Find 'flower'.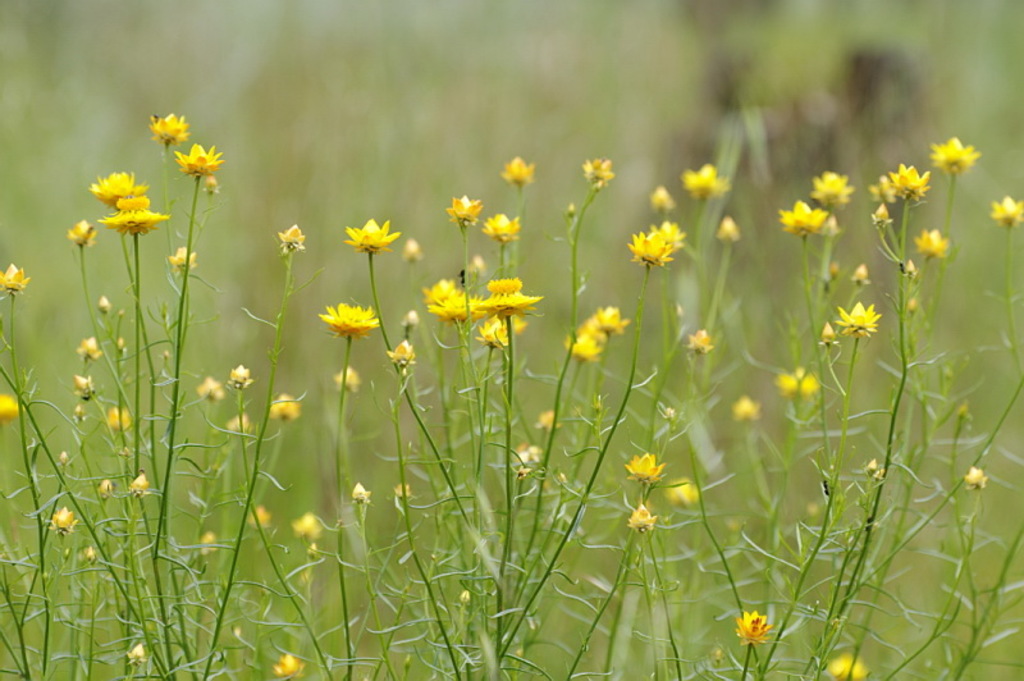
988:188:1023:229.
